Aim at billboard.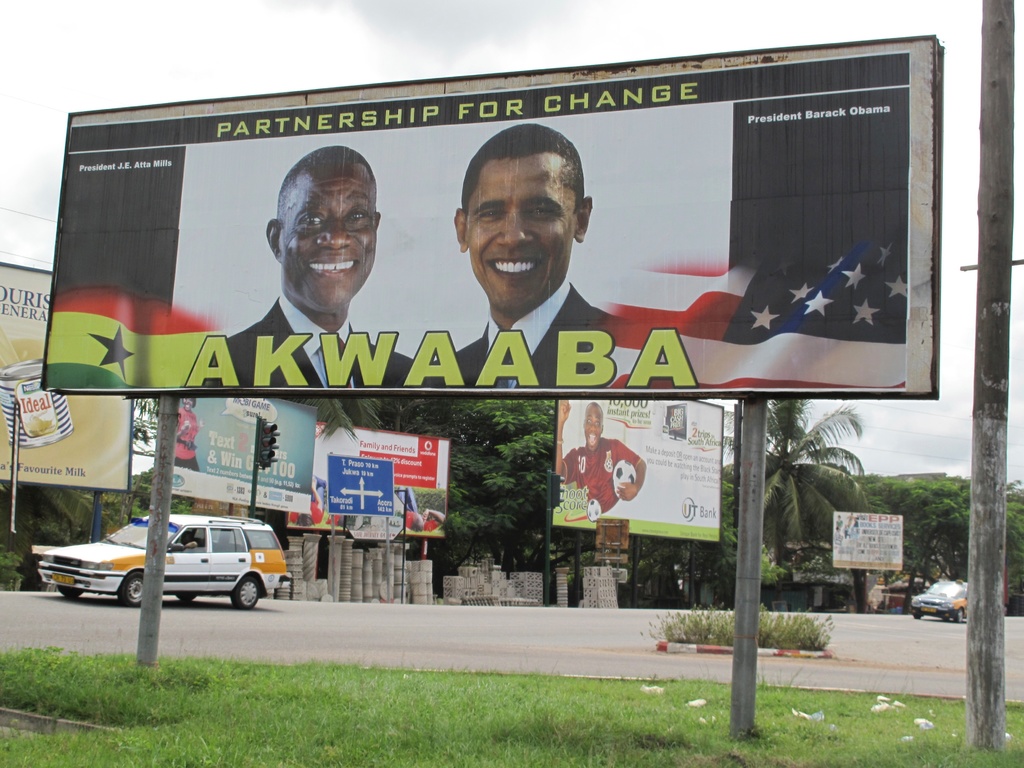
Aimed at rect(289, 425, 448, 539).
